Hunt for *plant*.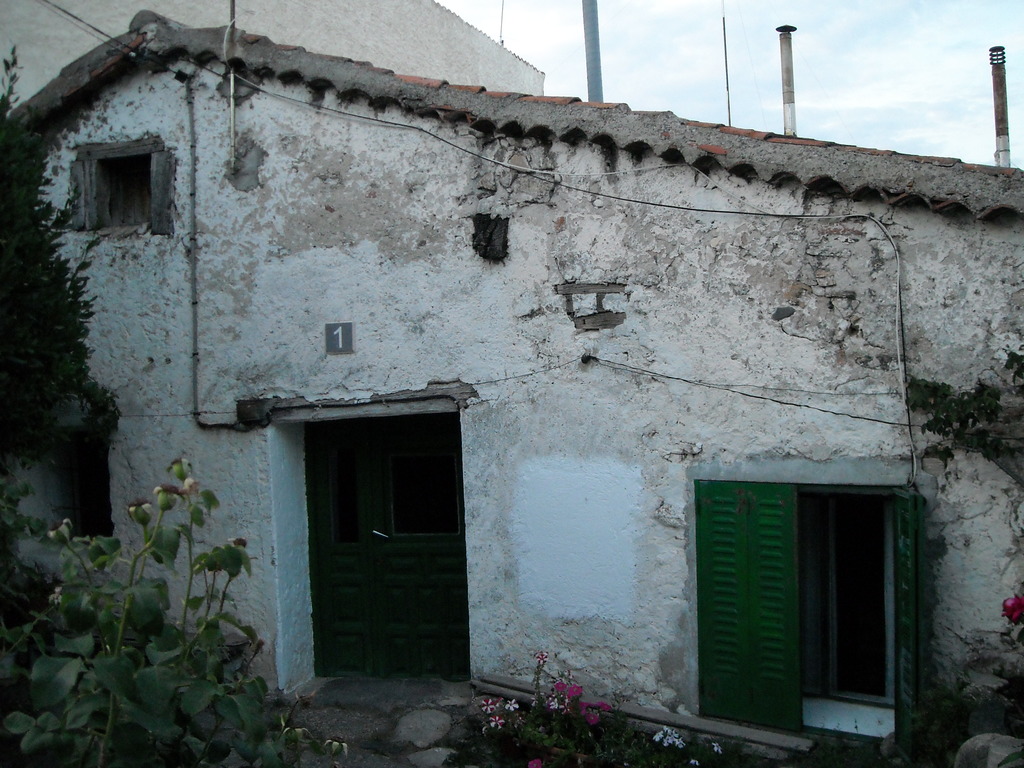
Hunted down at [0, 450, 358, 767].
